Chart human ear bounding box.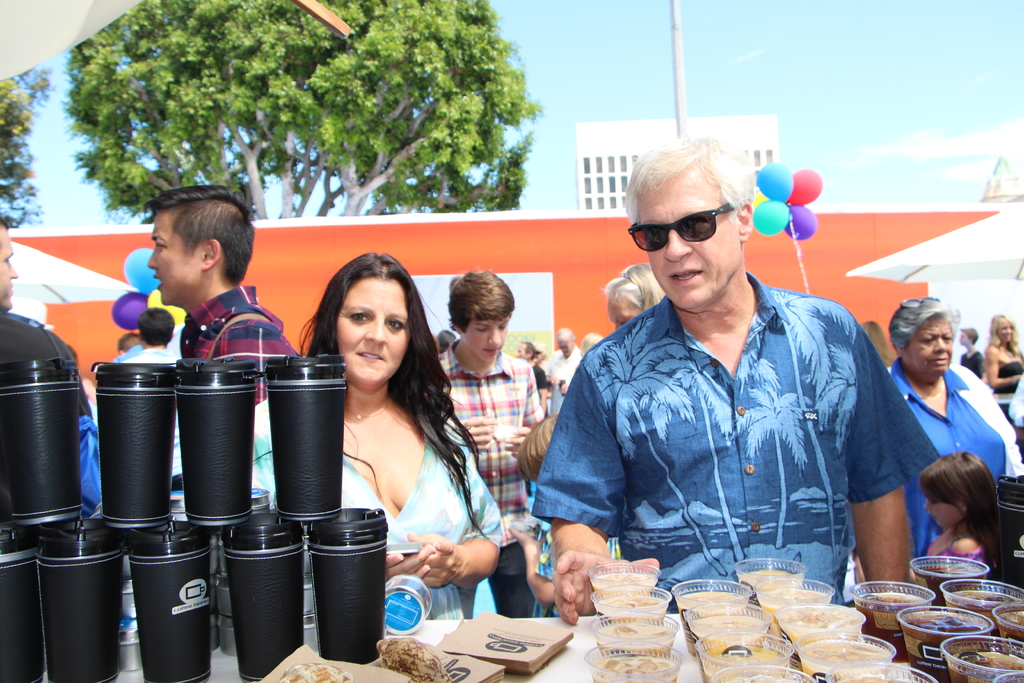
Charted: bbox(742, 202, 755, 242).
